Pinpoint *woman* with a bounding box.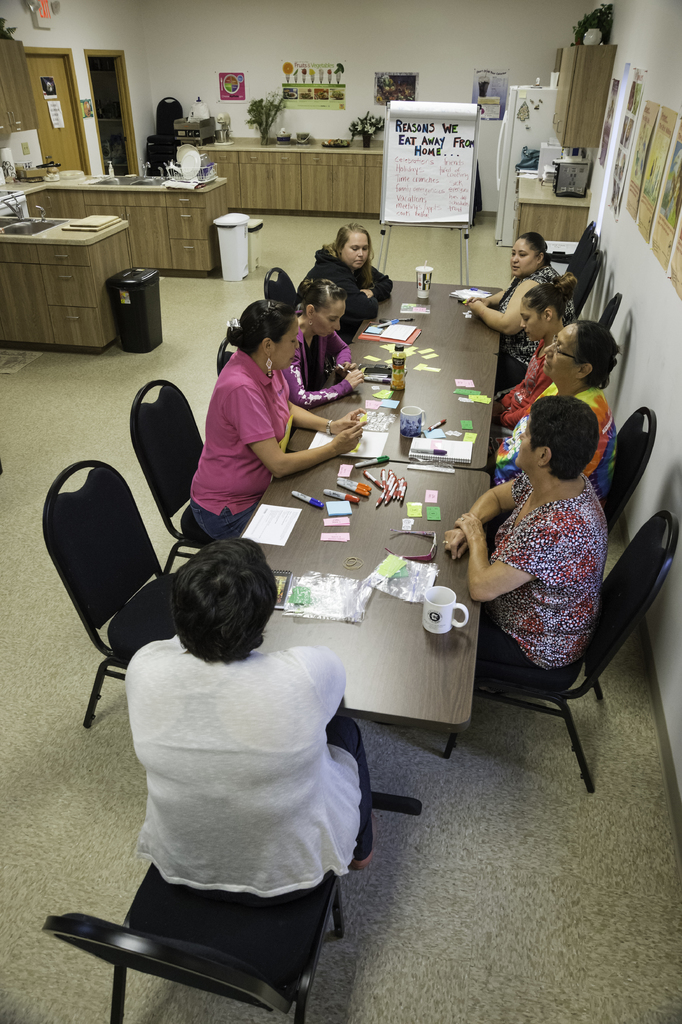
462:232:578:394.
